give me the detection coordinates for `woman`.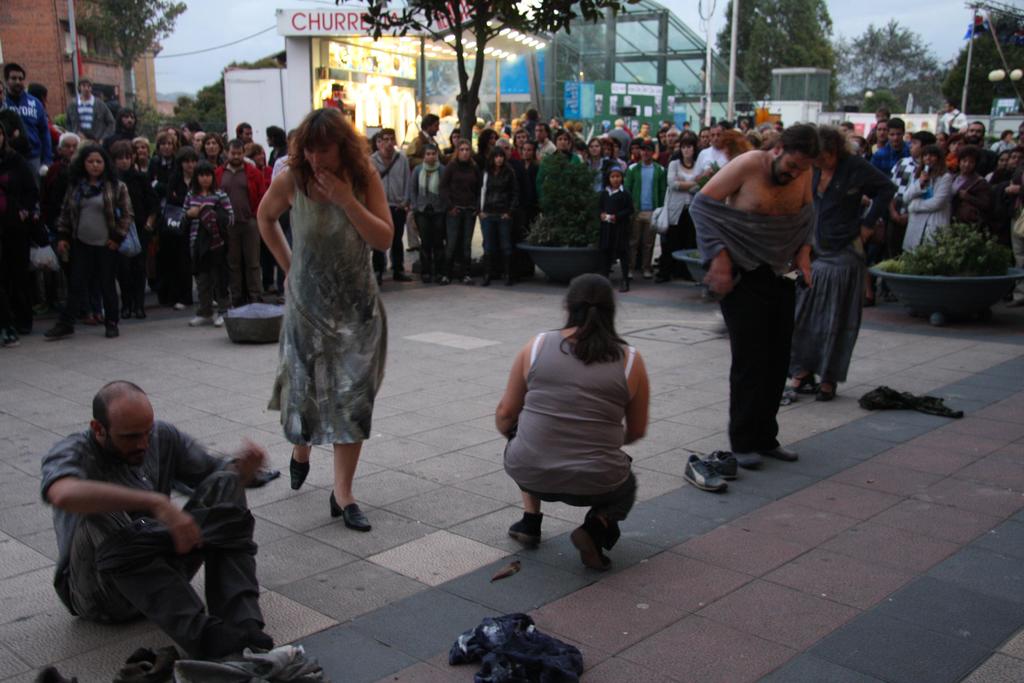
[x1=405, y1=144, x2=447, y2=274].
